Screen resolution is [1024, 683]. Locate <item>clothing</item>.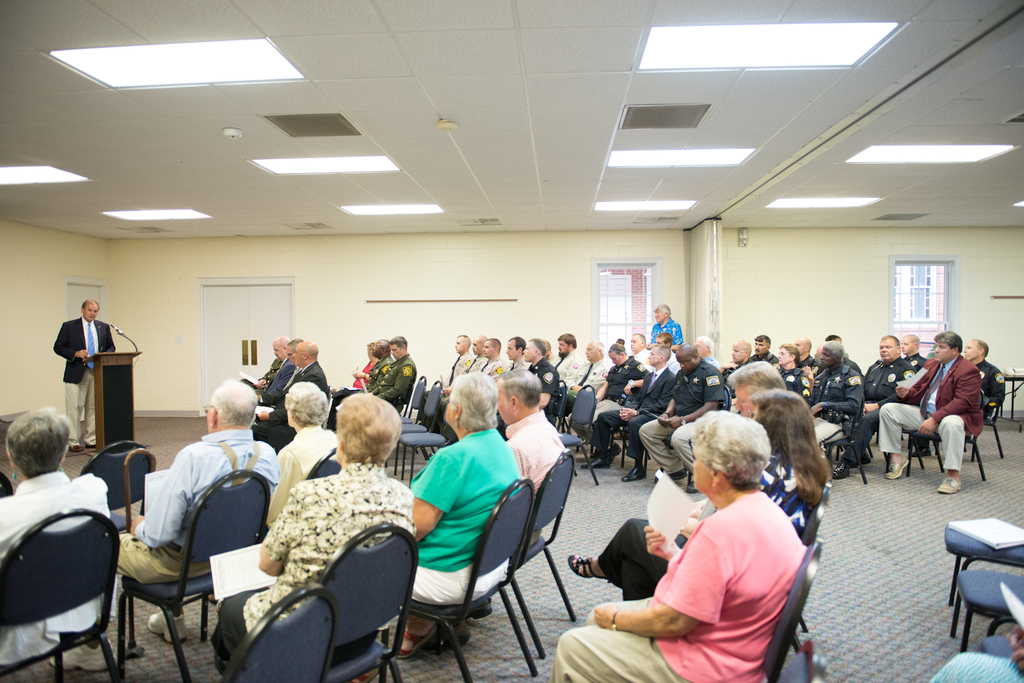
left=601, top=517, right=673, bottom=597.
